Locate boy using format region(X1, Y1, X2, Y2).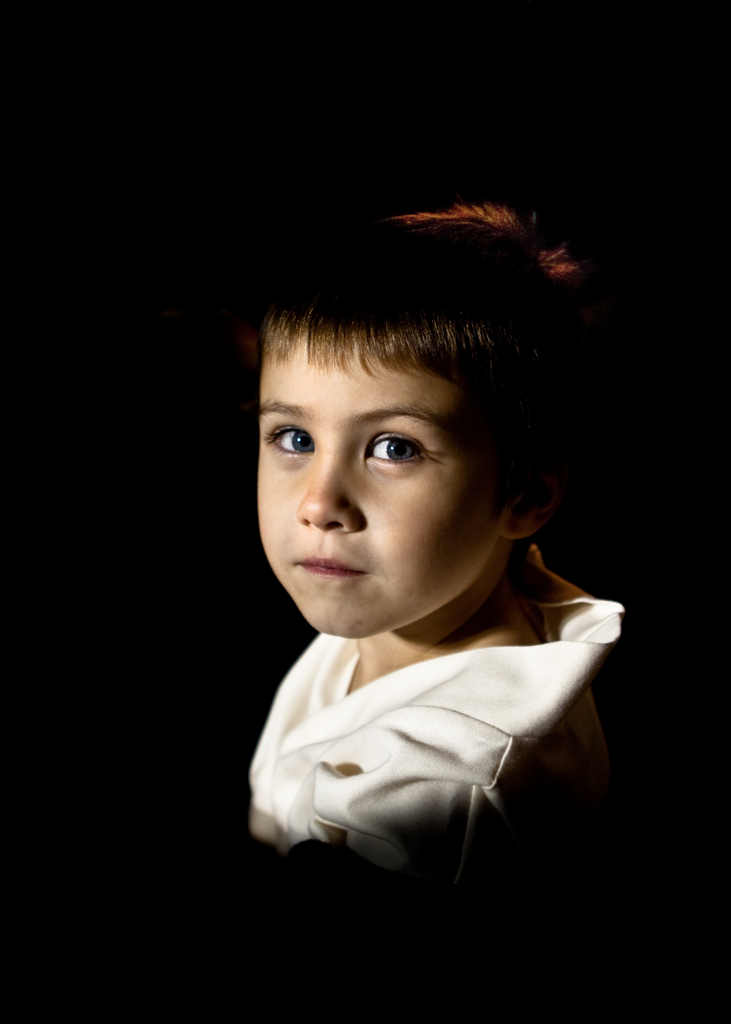
region(239, 207, 631, 890).
